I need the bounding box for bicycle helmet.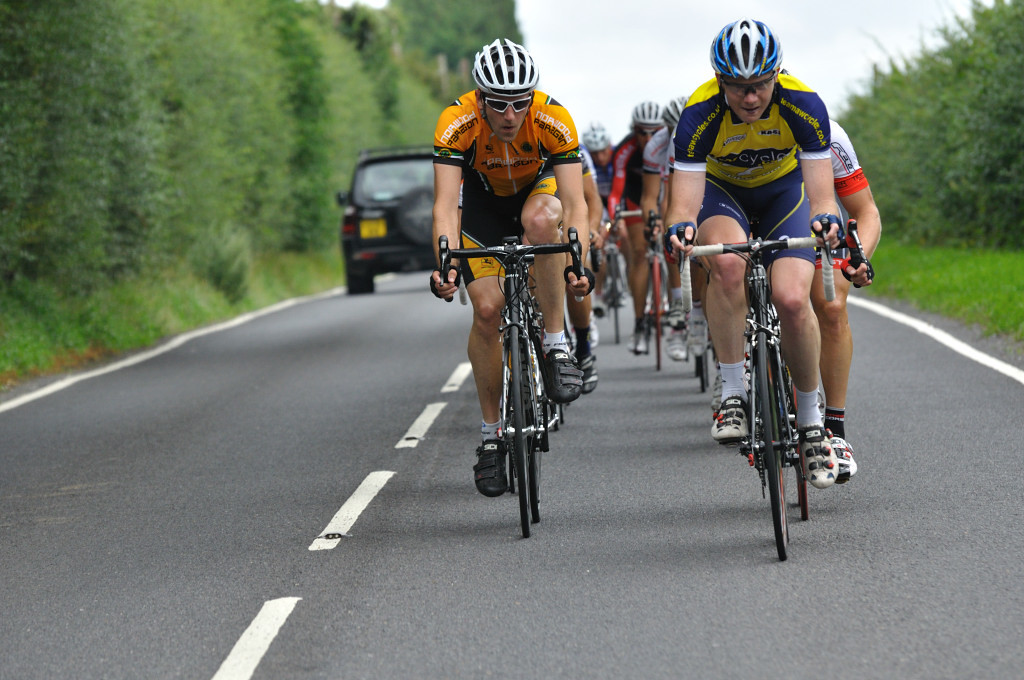
Here it is: [712,14,779,81].
